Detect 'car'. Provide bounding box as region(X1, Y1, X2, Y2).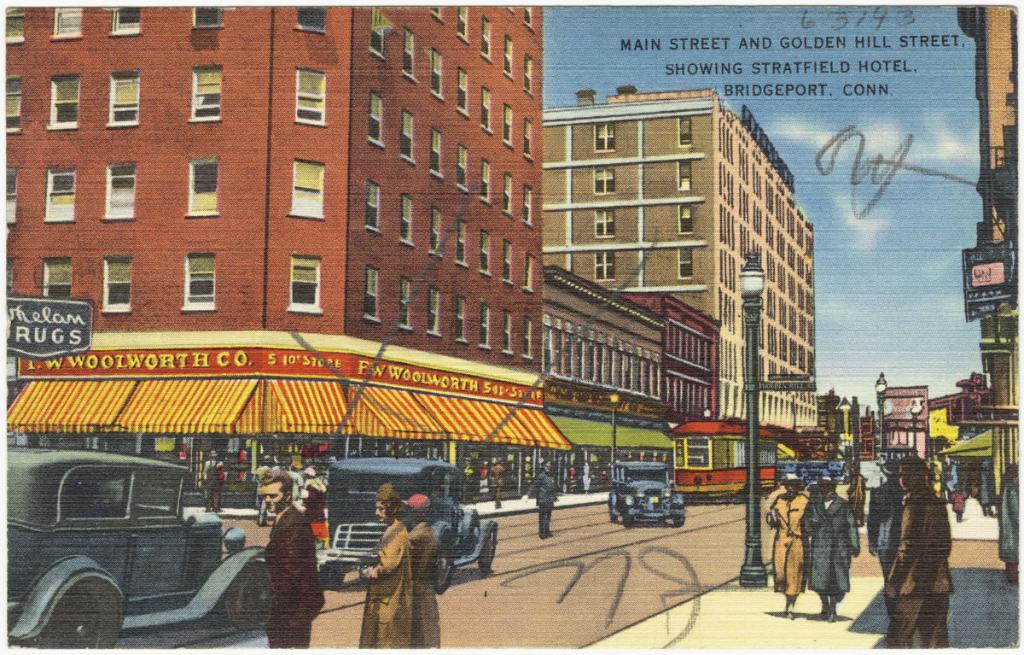
region(318, 461, 500, 587).
